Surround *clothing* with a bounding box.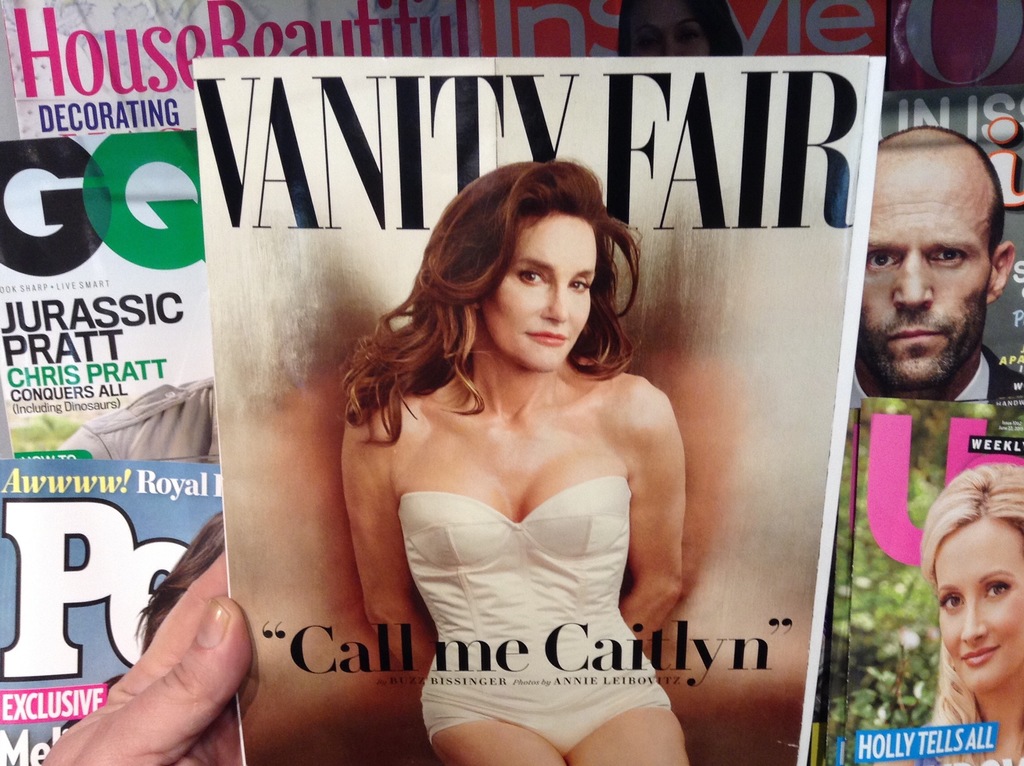
(left=851, top=345, right=1023, bottom=409).
